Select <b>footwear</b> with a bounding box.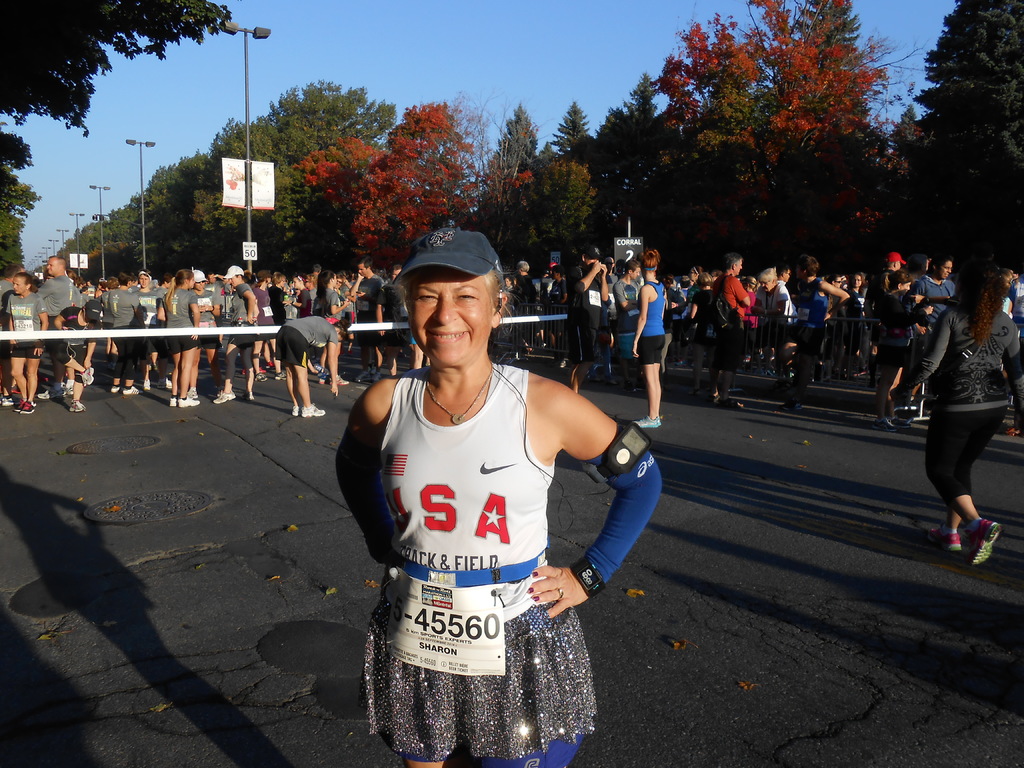
<box>753,369,760,376</box>.
